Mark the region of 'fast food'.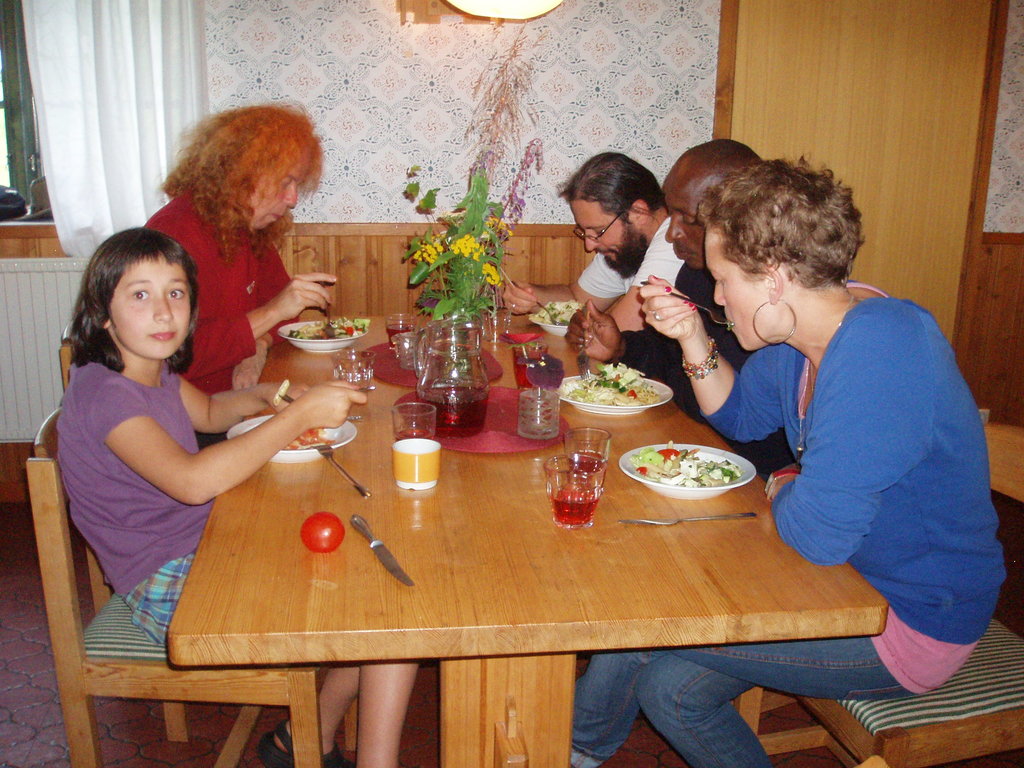
Region: crop(293, 315, 372, 340).
